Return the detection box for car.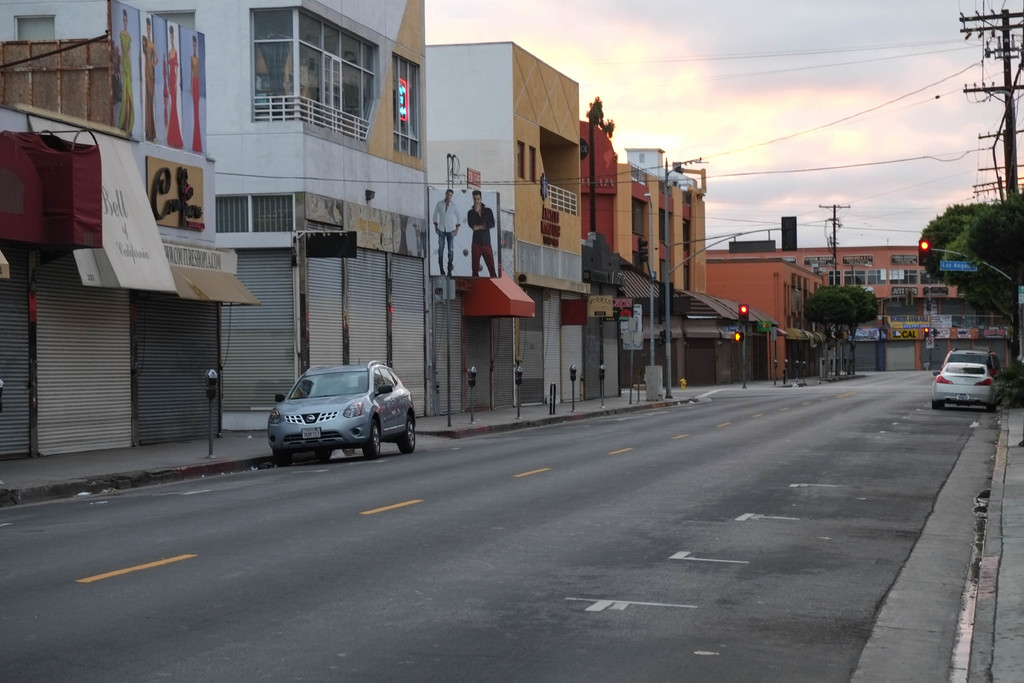
Rect(930, 356, 997, 408).
